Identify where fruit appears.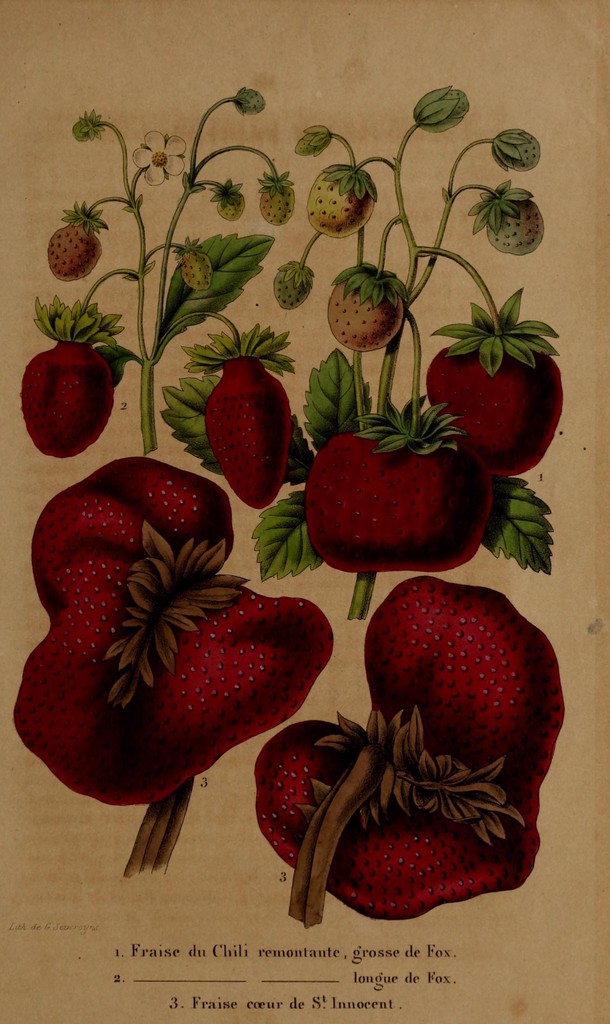
Appears at locate(255, 585, 563, 924).
